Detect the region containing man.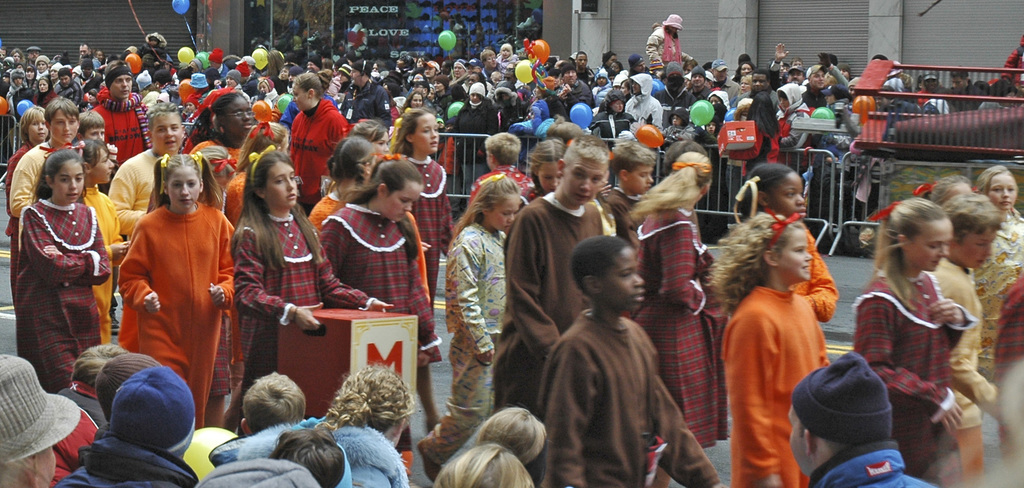
bbox=(337, 58, 392, 129).
